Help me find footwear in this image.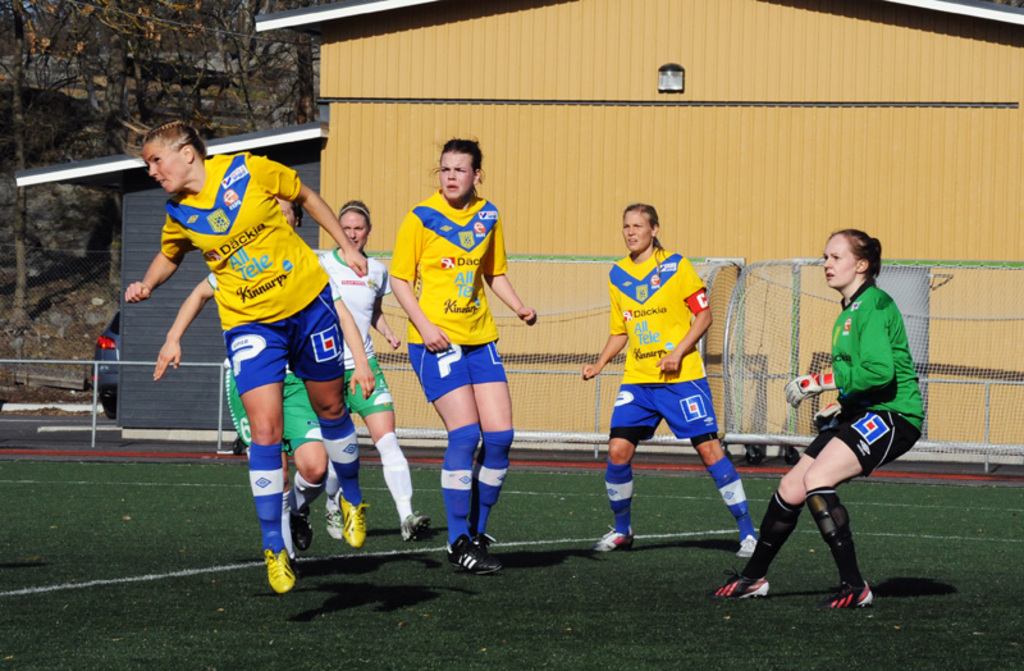
Found it: bbox=(320, 499, 343, 535).
